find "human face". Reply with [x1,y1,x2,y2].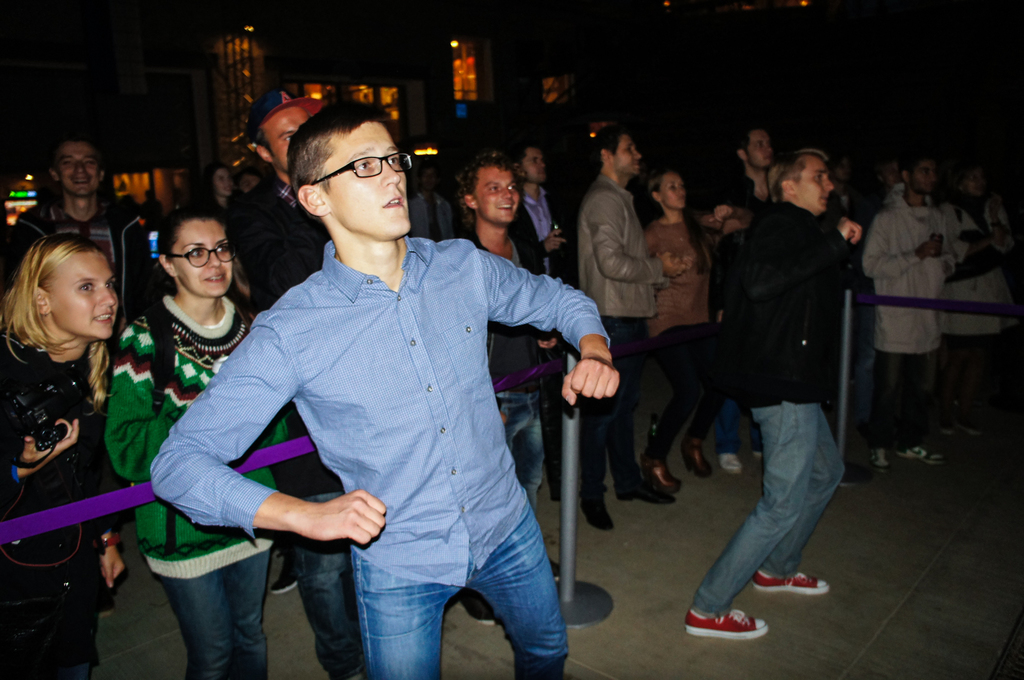
[659,170,685,207].
